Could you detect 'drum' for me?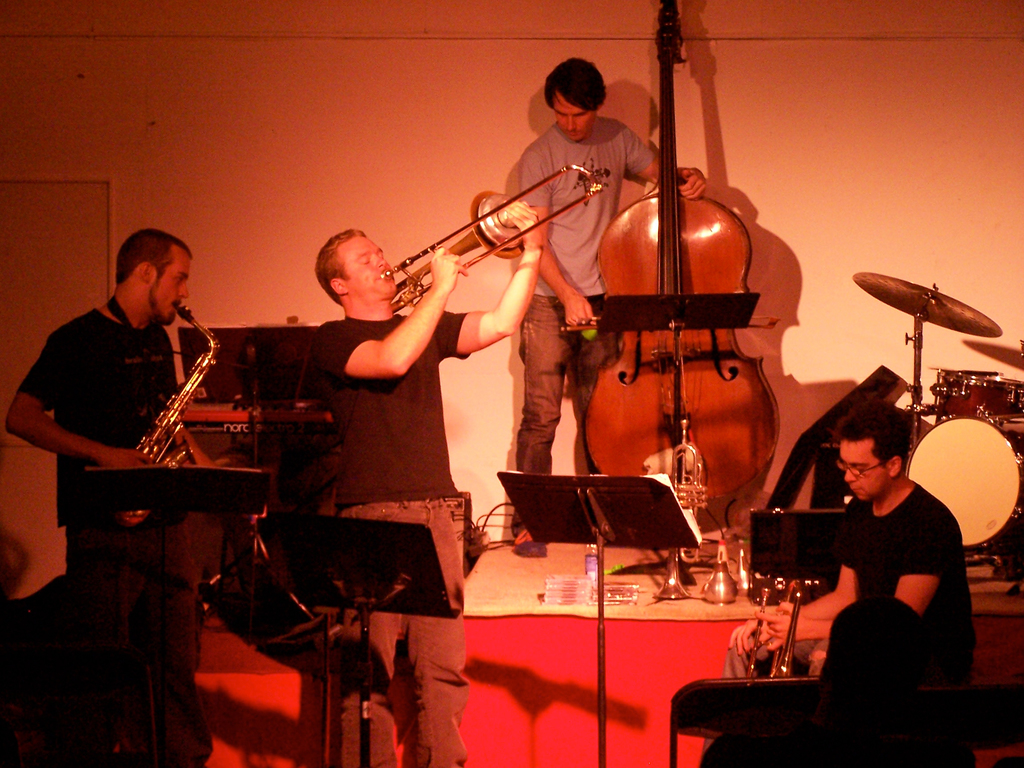
Detection result: <bbox>935, 371, 1023, 424</bbox>.
